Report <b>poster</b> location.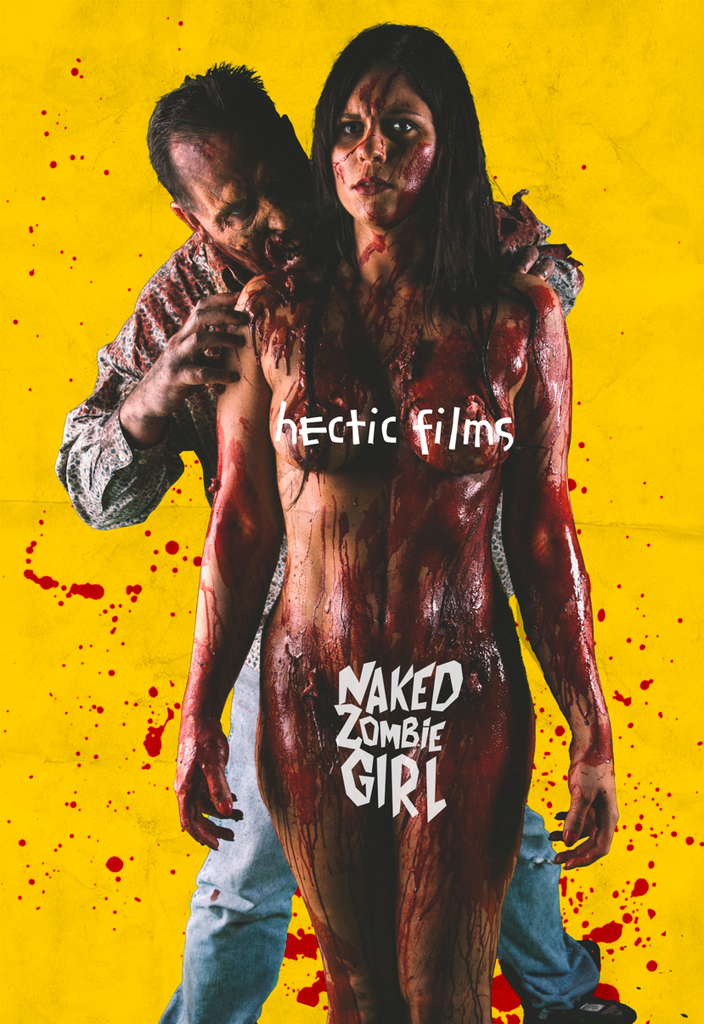
Report: (x1=0, y1=0, x2=703, y2=1021).
